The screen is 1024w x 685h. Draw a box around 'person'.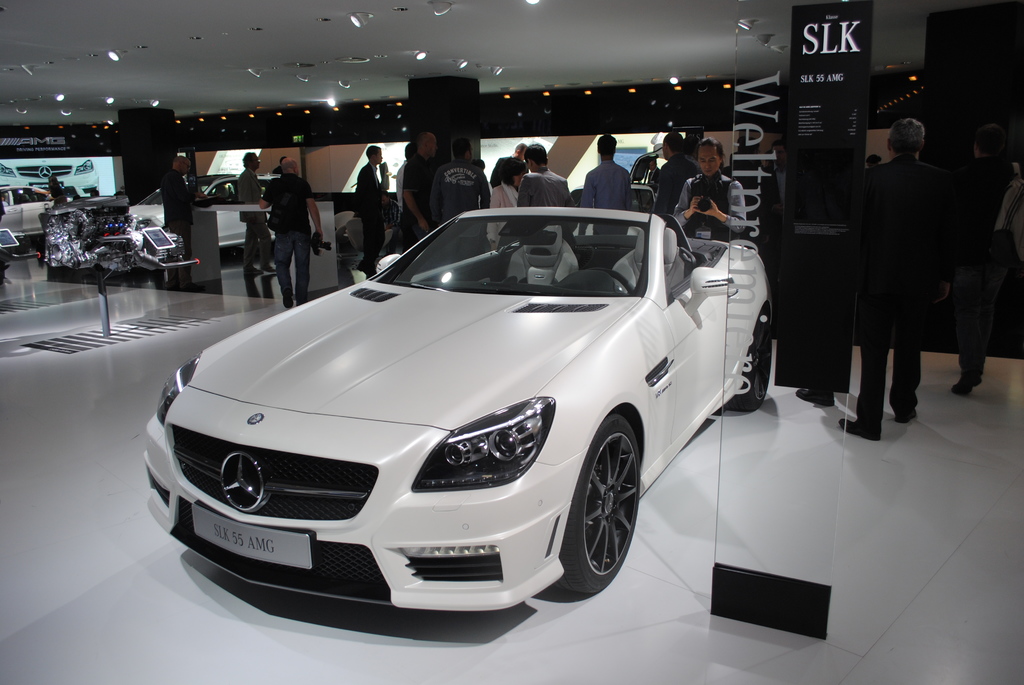
select_region(769, 141, 786, 224).
